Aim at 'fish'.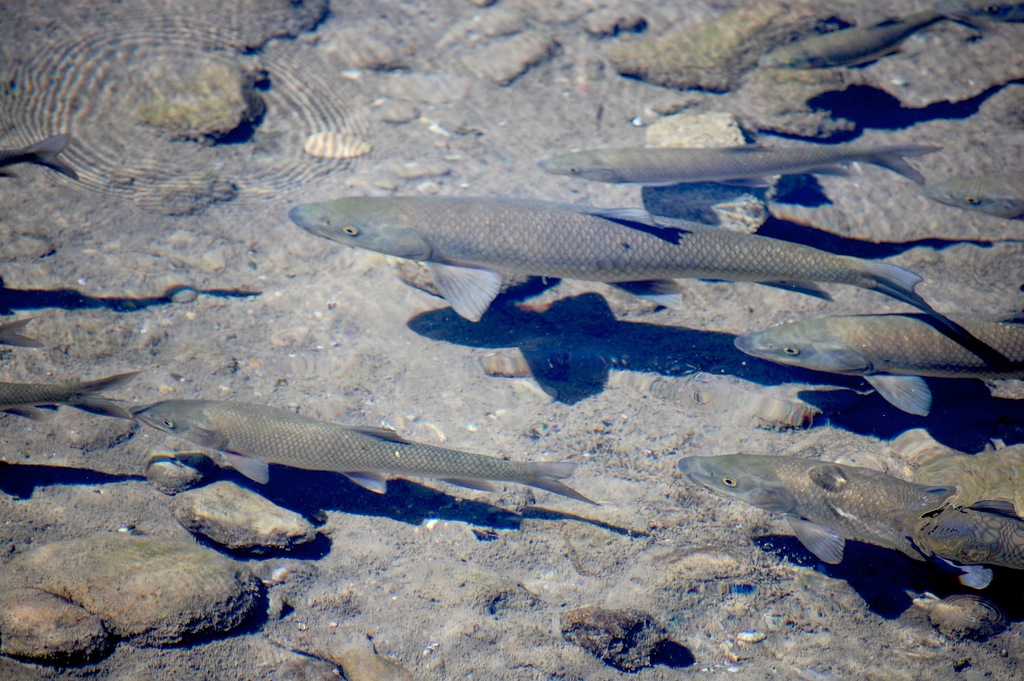
Aimed at crop(125, 393, 609, 513).
